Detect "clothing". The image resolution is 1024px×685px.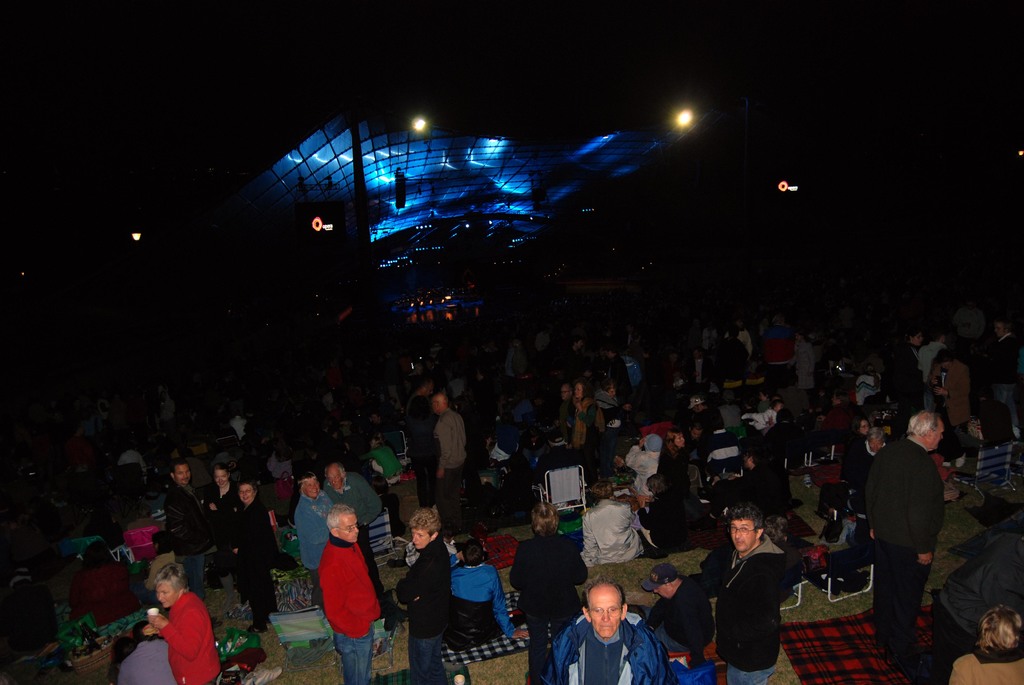
[x1=231, y1=415, x2=247, y2=436].
